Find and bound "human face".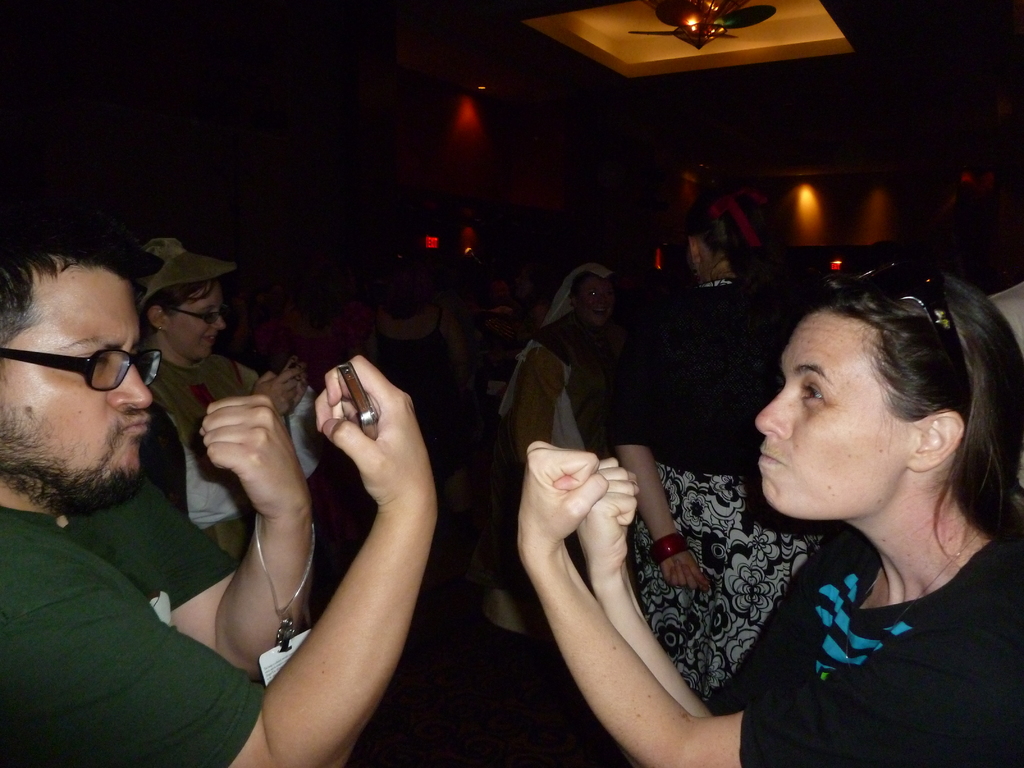
Bound: {"x1": 585, "y1": 275, "x2": 617, "y2": 324}.
